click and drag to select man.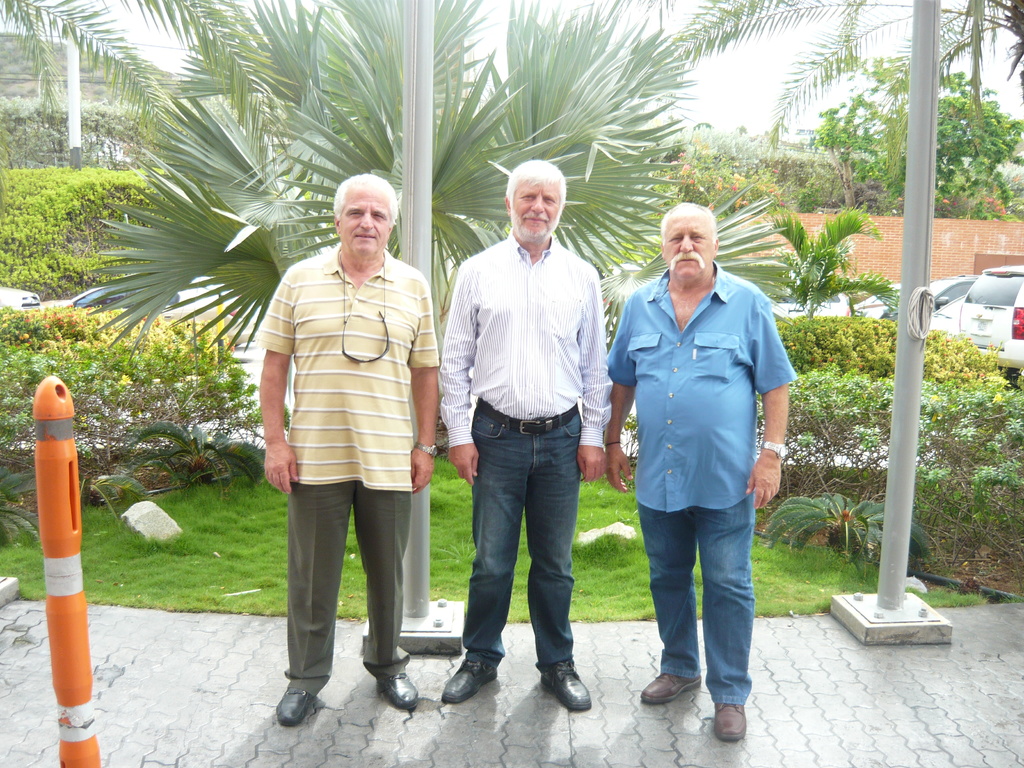
Selection: bbox(602, 205, 793, 728).
